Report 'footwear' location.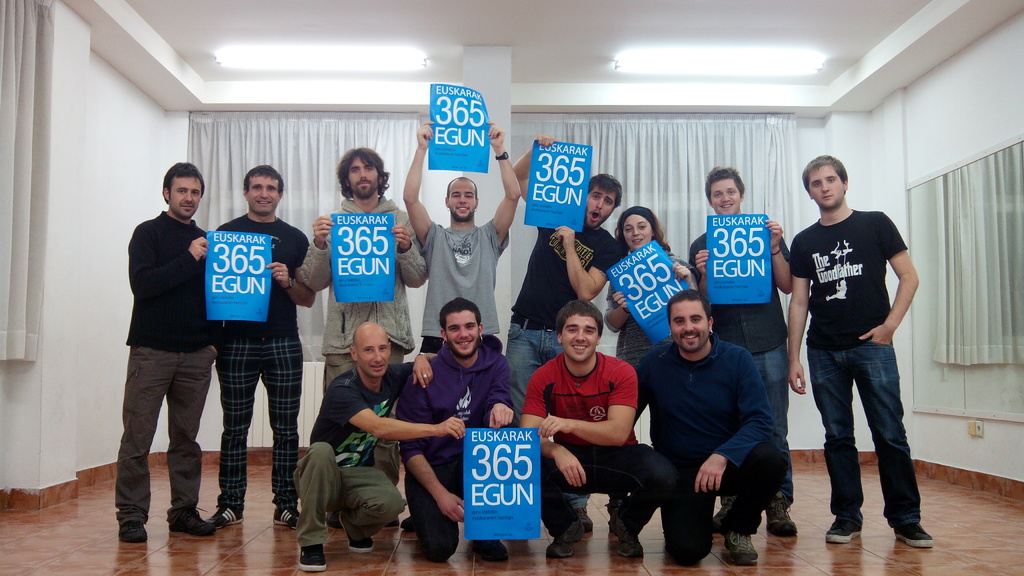
Report: l=294, t=541, r=327, b=572.
